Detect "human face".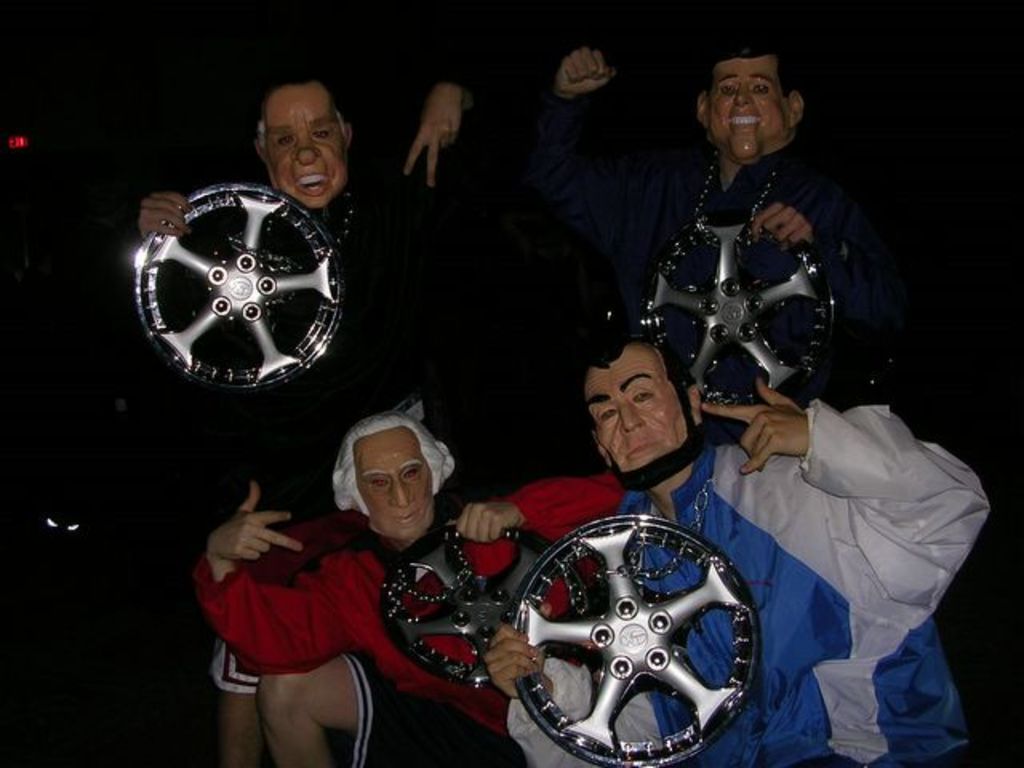
Detected at (261,85,333,198).
